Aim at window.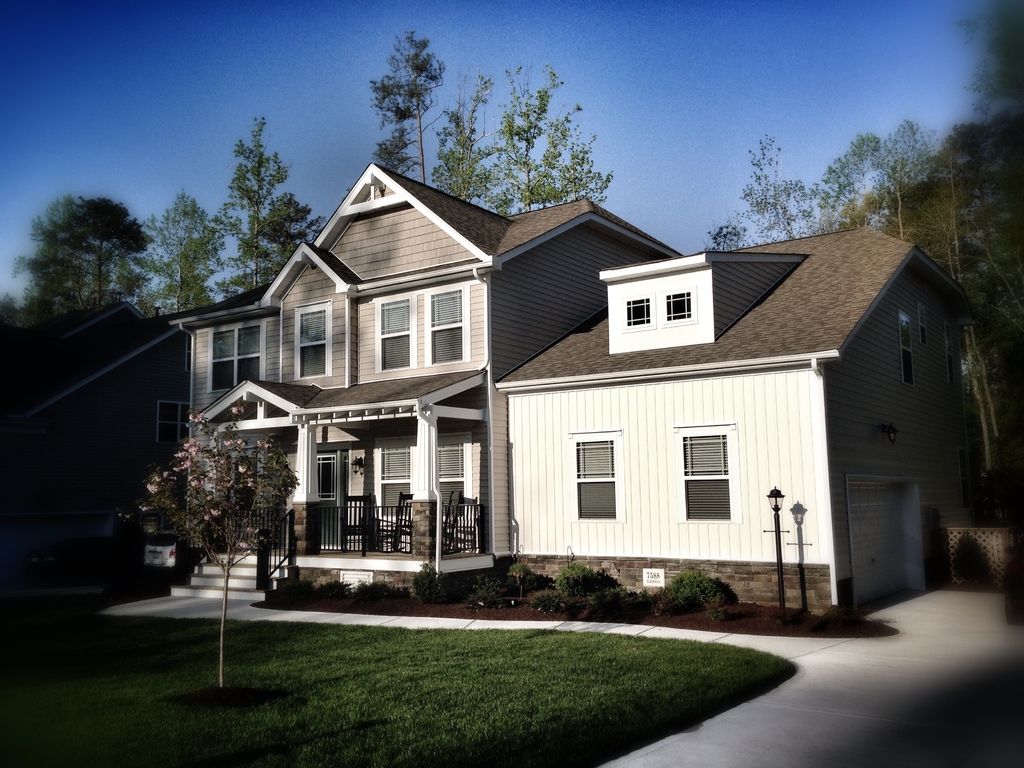
Aimed at BBox(156, 399, 189, 451).
